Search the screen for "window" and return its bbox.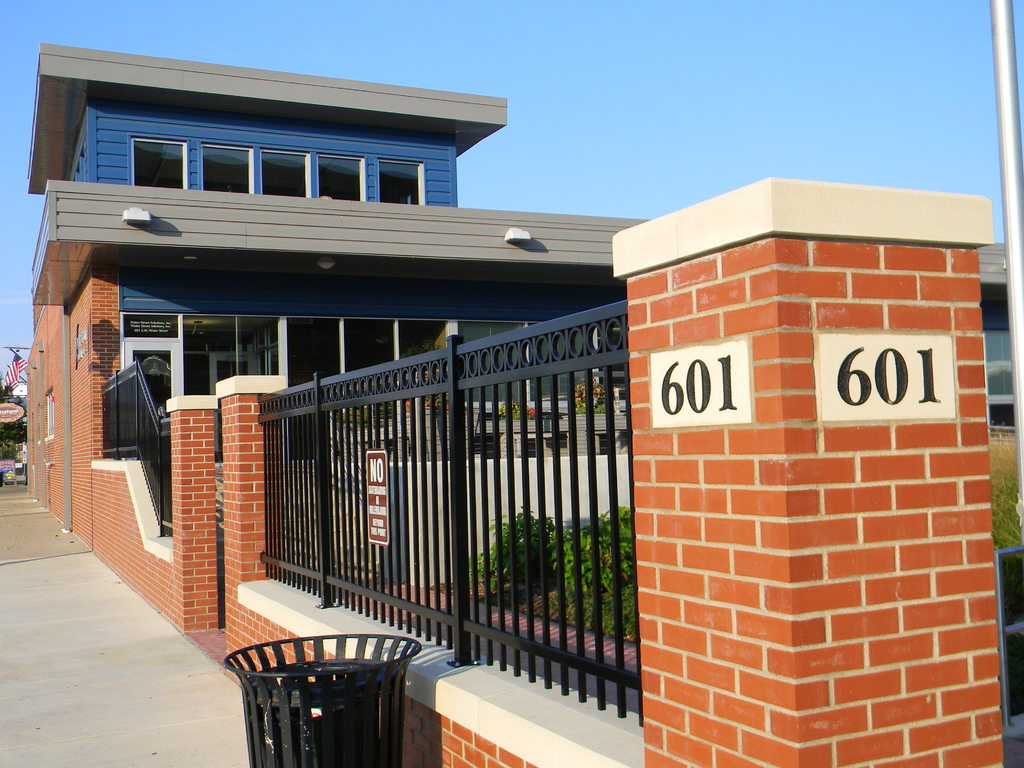
Found: x1=982 y1=330 x2=1018 y2=429.
